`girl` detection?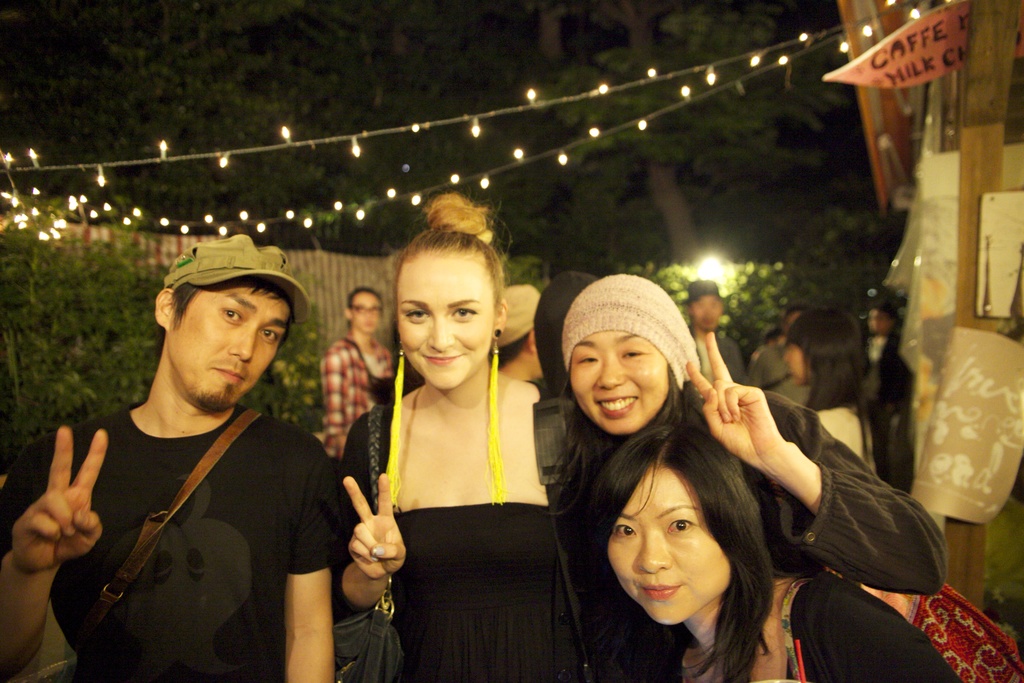
x1=333, y1=189, x2=583, y2=682
